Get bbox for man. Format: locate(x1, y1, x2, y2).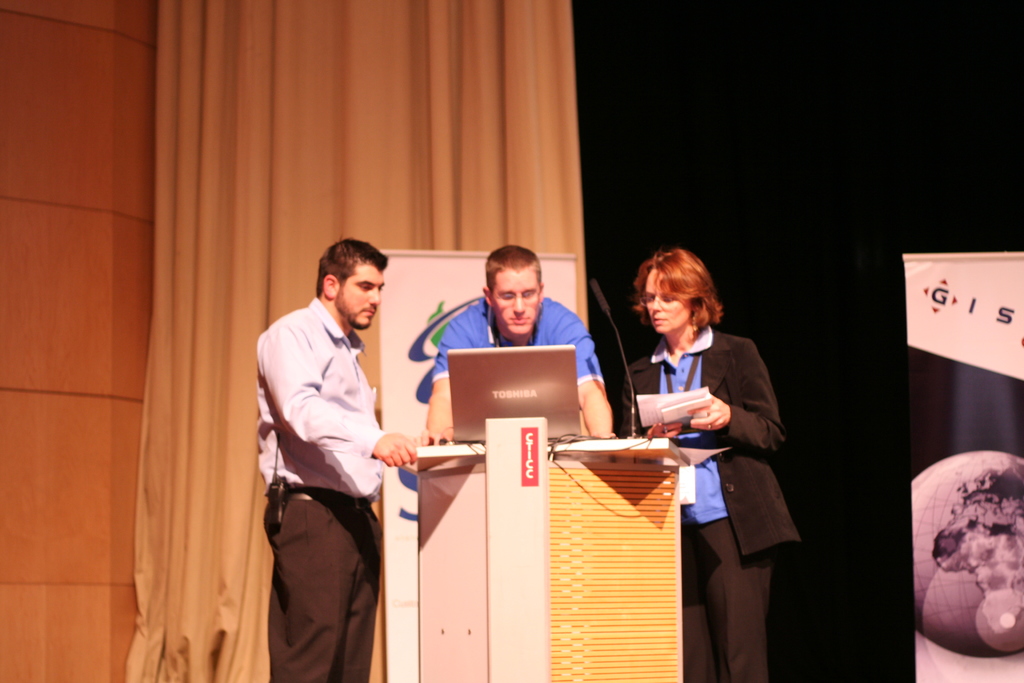
locate(417, 246, 618, 447).
